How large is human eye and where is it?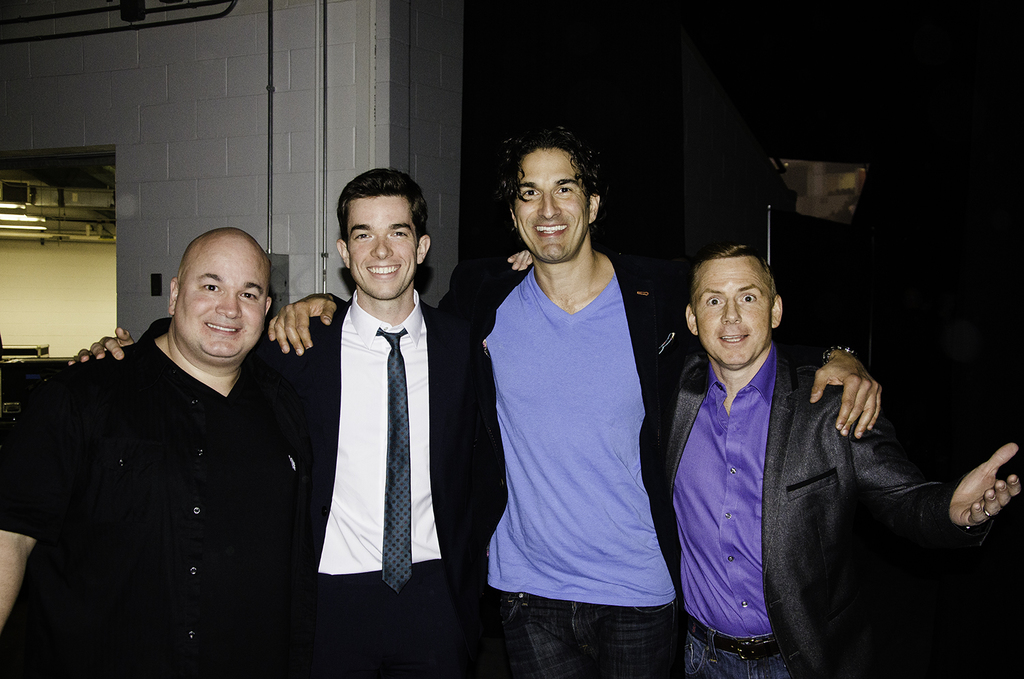
Bounding box: 351:231:373:242.
